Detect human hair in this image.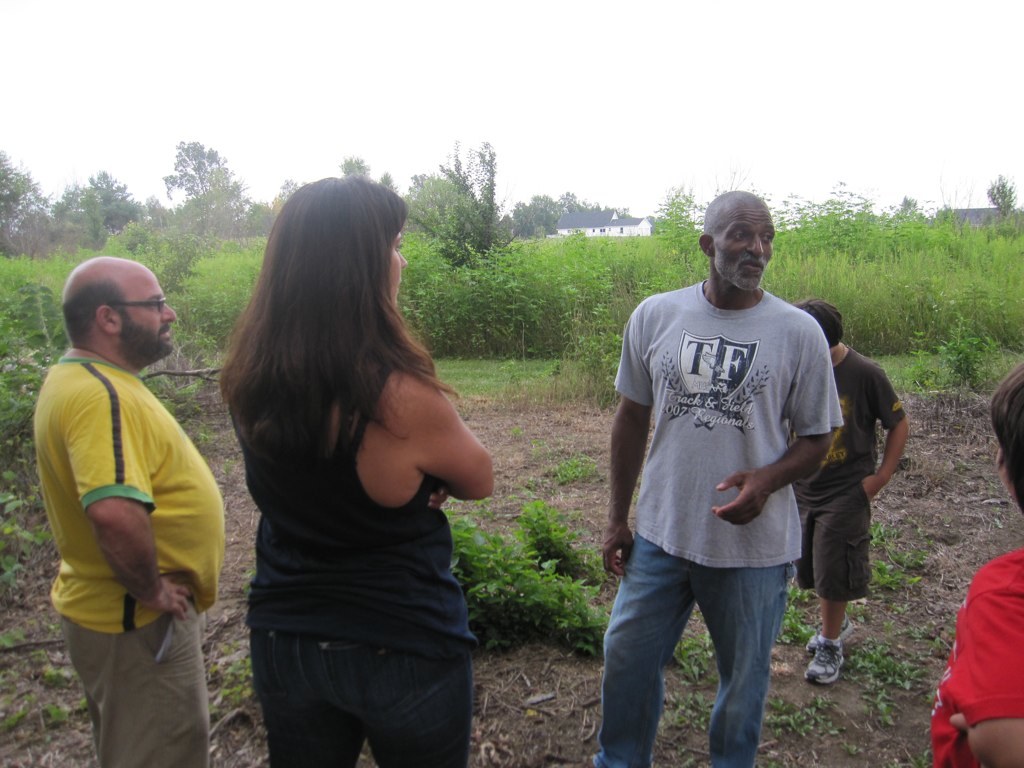
Detection: box=[55, 280, 112, 340].
